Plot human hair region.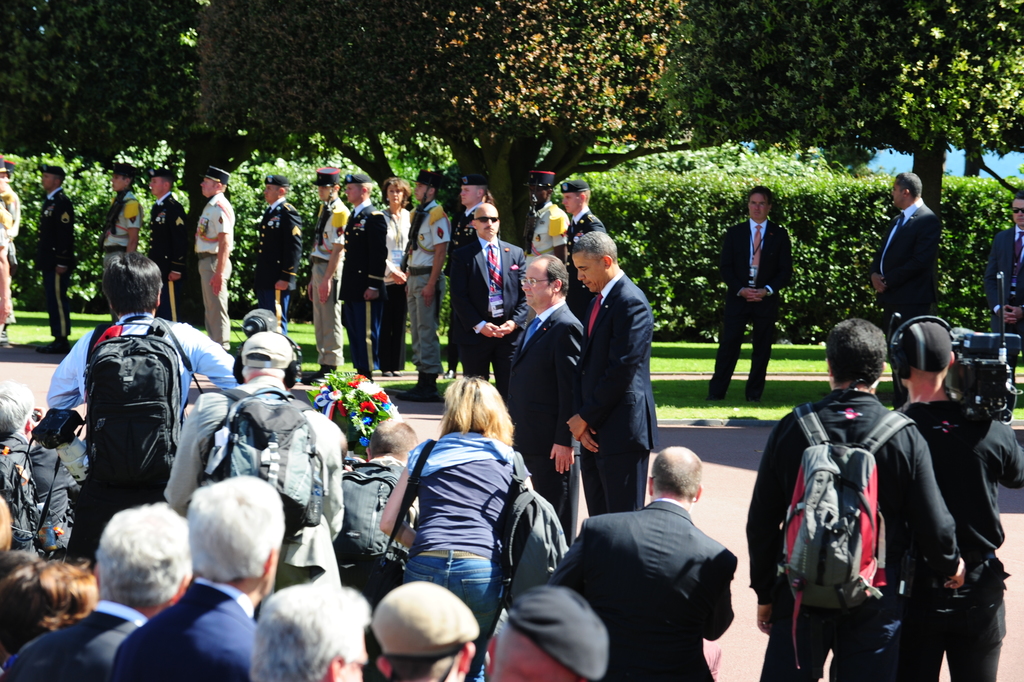
Plotted at x1=1010, y1=191, x2=1023, y2=202.
